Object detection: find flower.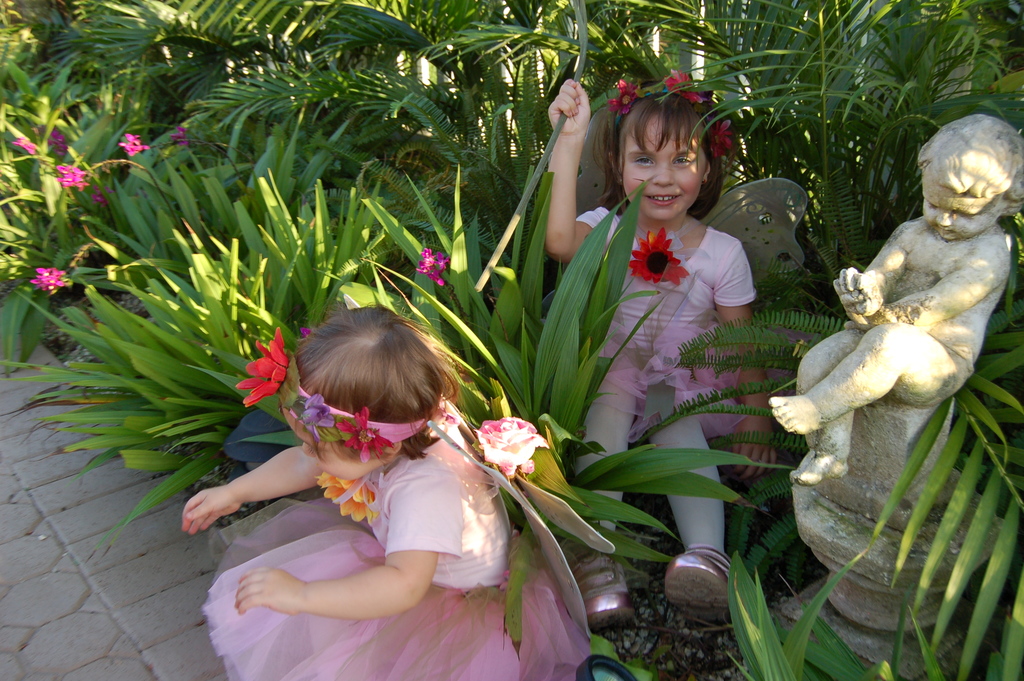
225/338/292/420.
